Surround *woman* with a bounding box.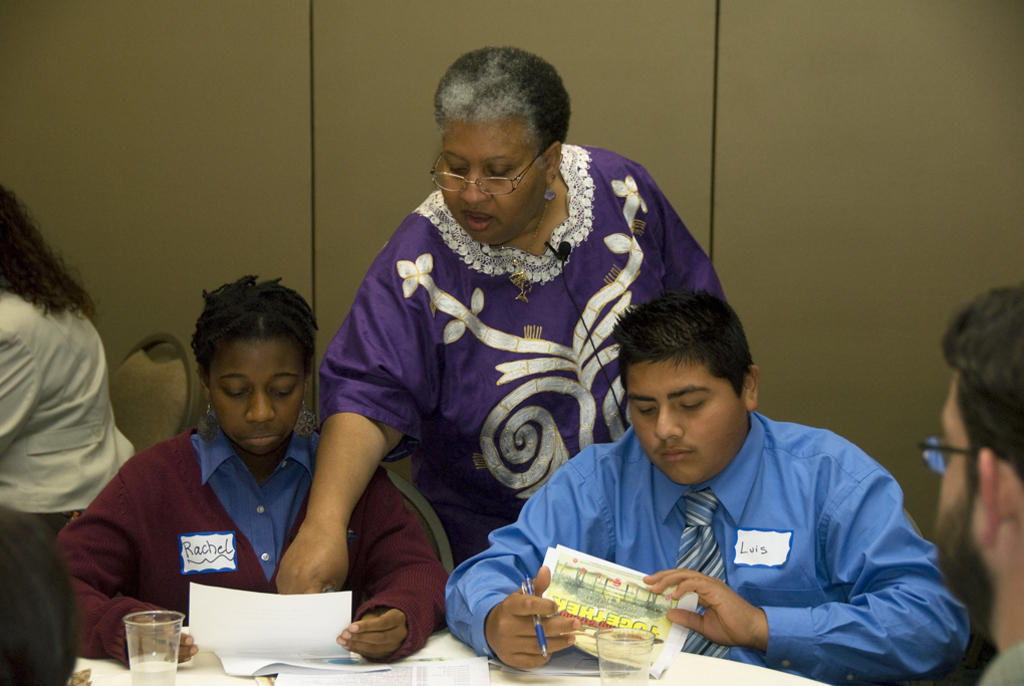
0:180:141:532.
